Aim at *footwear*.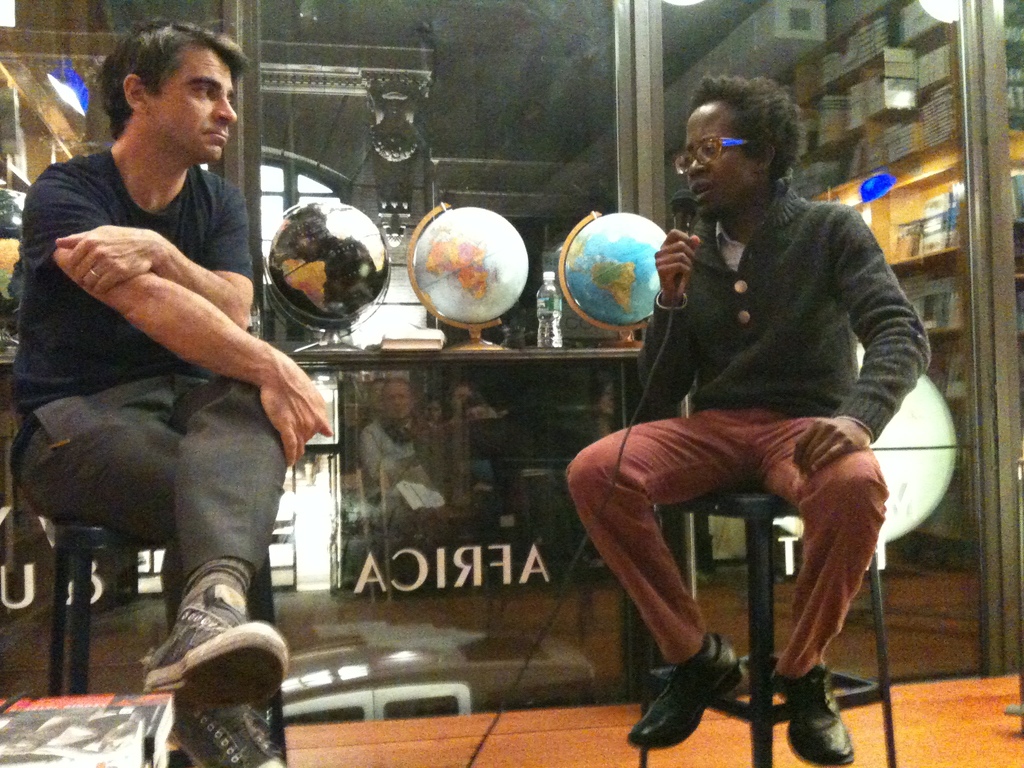
Aimed at 770,659,861,767.
